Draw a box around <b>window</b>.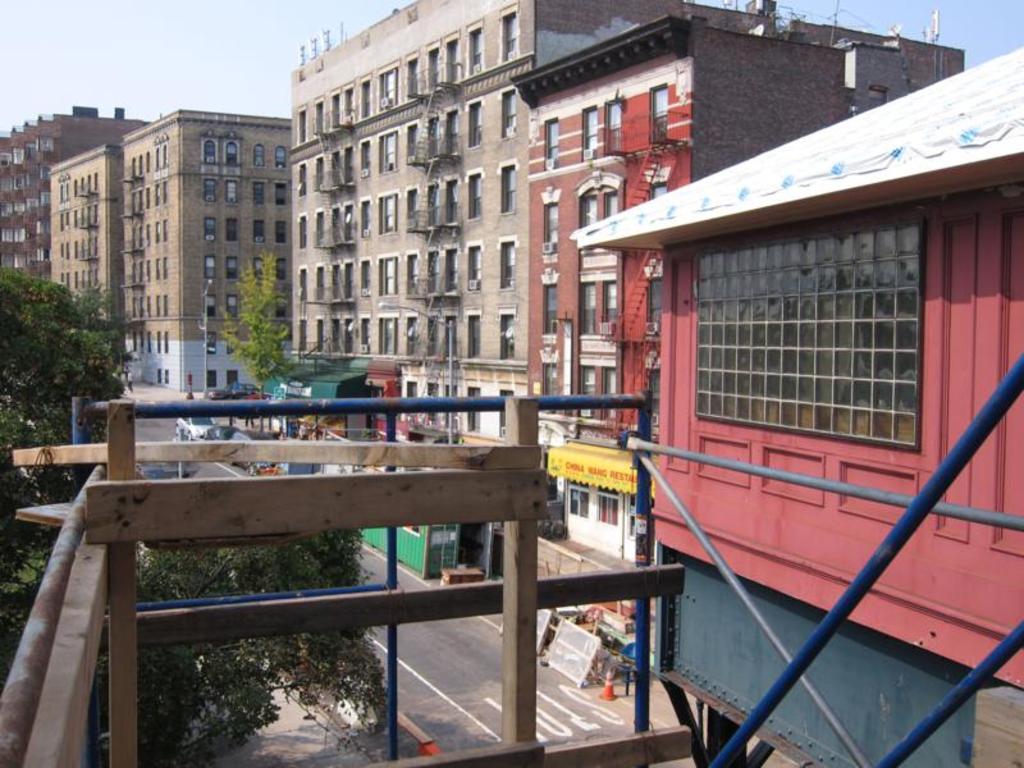
<bbox>498, 86, 517, 138</bbox>.
